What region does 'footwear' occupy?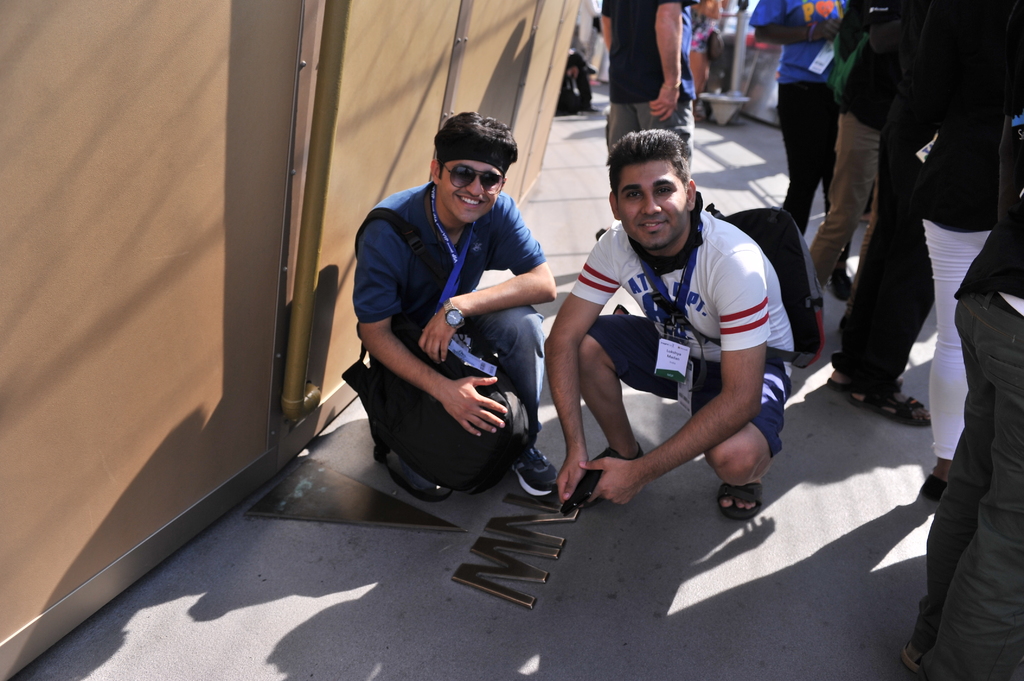
900 638 922 671.
